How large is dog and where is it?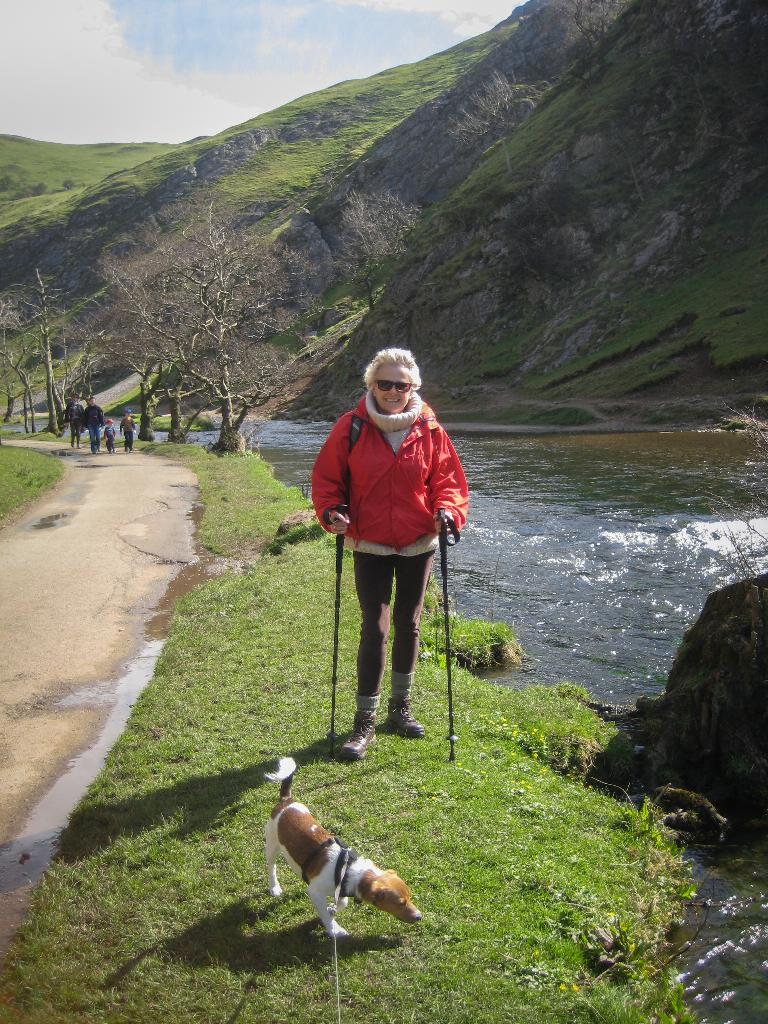
Bounding box: l=259, t=756, r=419, b=938.
